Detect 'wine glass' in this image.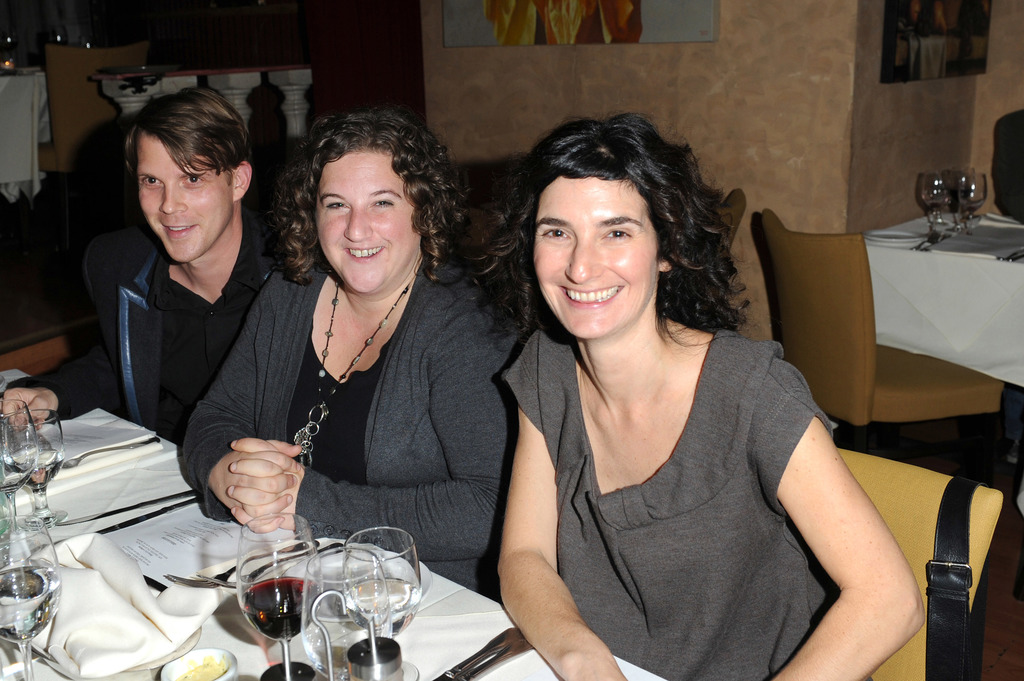
Detection: bbox=(302, 544, 390, 680).
